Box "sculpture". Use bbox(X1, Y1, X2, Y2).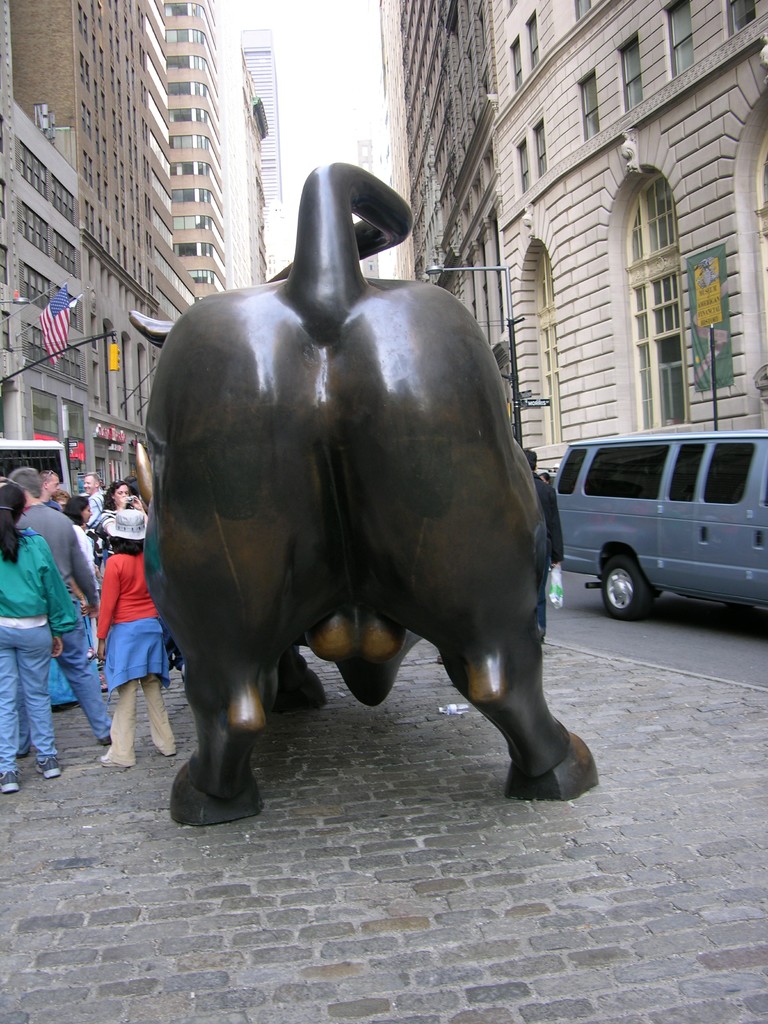
bbox(142, 158, 591, 844).
